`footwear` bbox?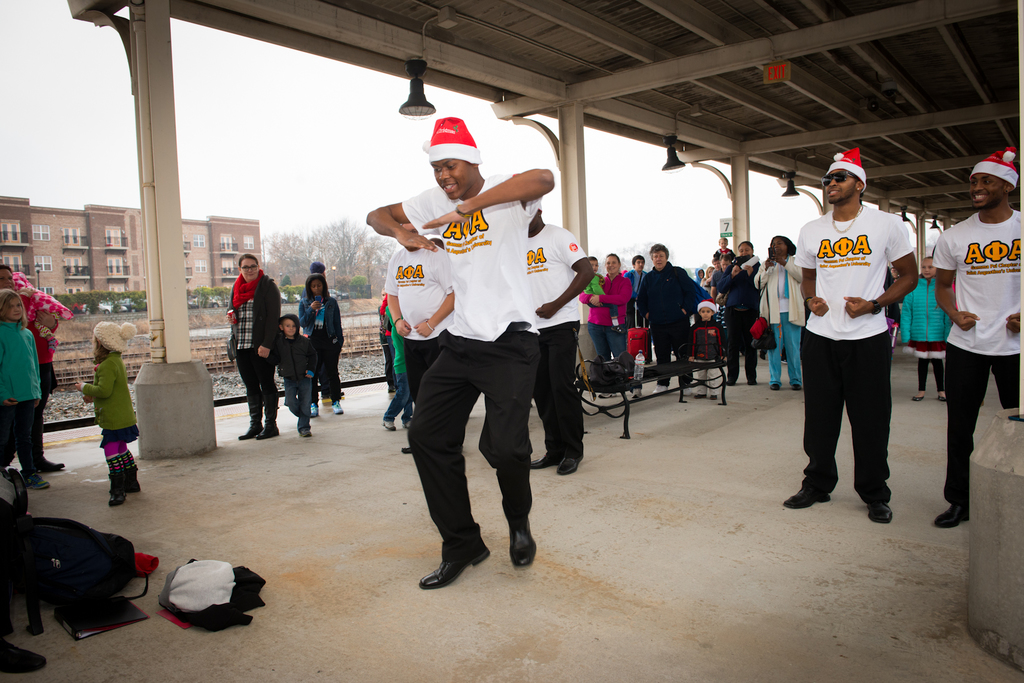
[632,389,642,402]
